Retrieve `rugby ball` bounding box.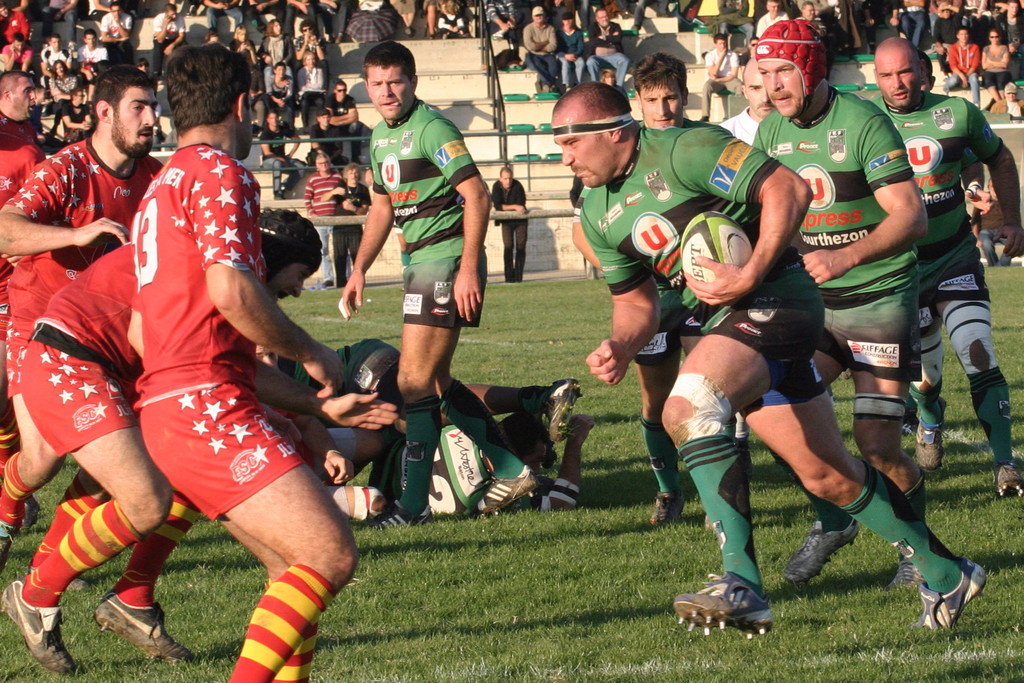
Bounding box: (680,210,753,285).
